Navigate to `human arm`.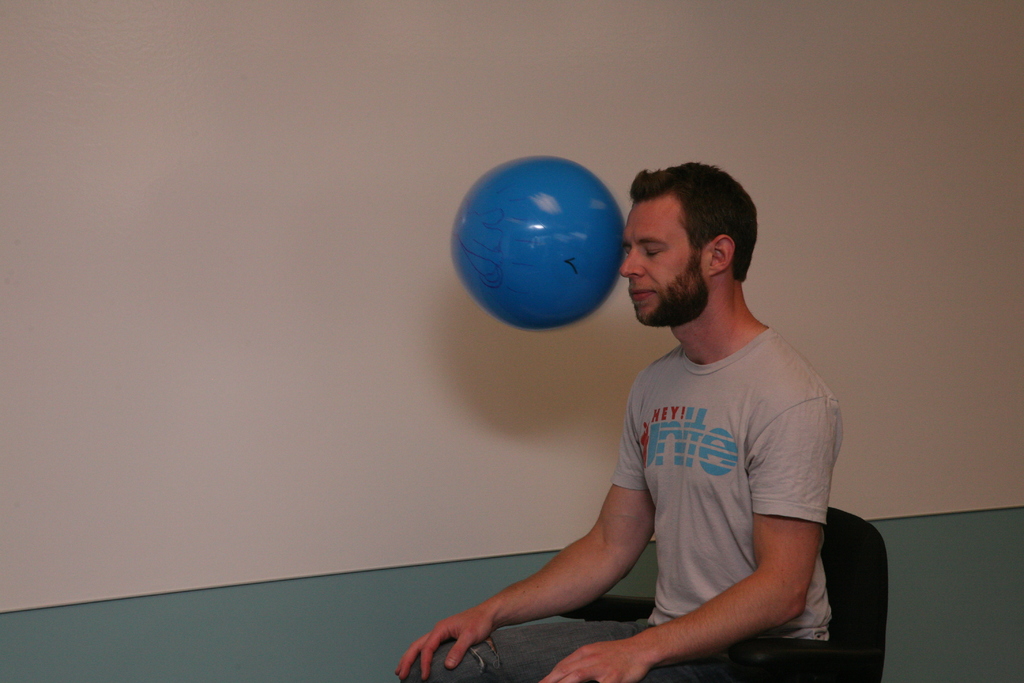
Navigation target: (540,399,834,682).
